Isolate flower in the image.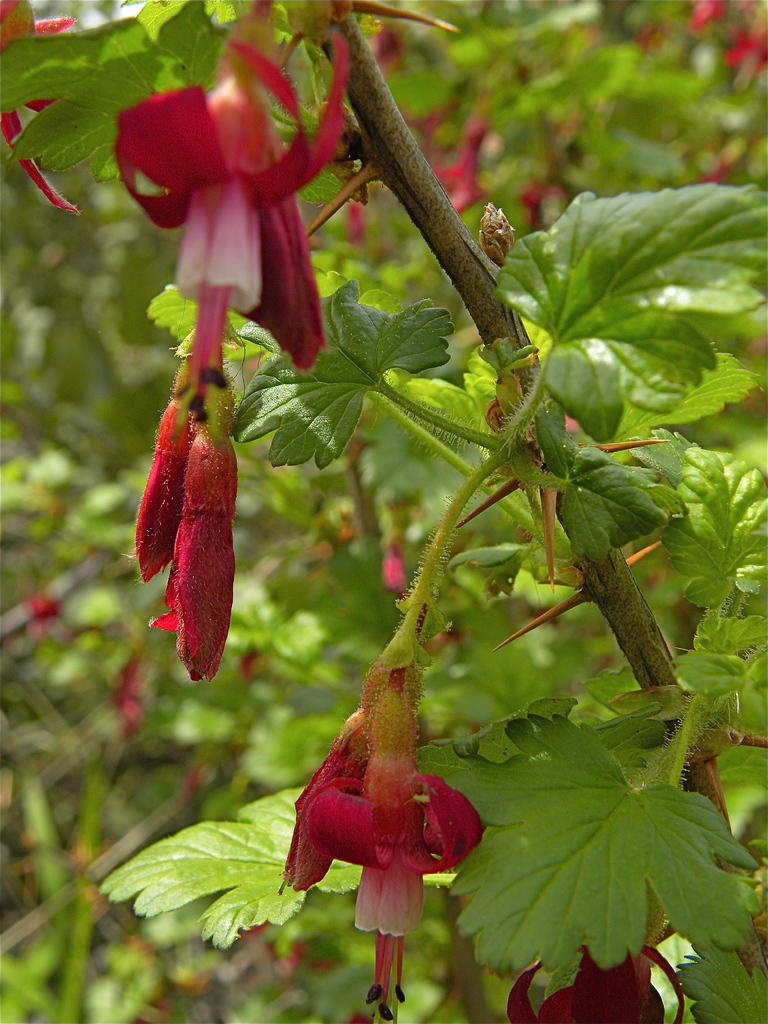
Isolated region: detection(26, 590, 72, 634).
